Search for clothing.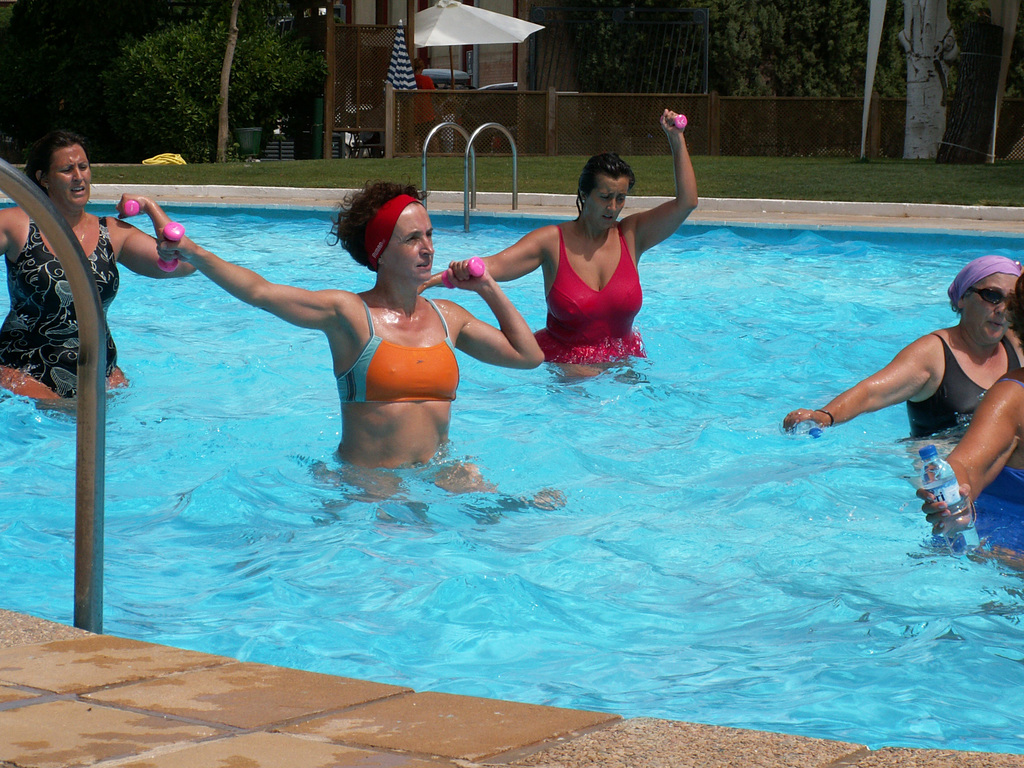
Found at box(531, 220, 648, 362).
